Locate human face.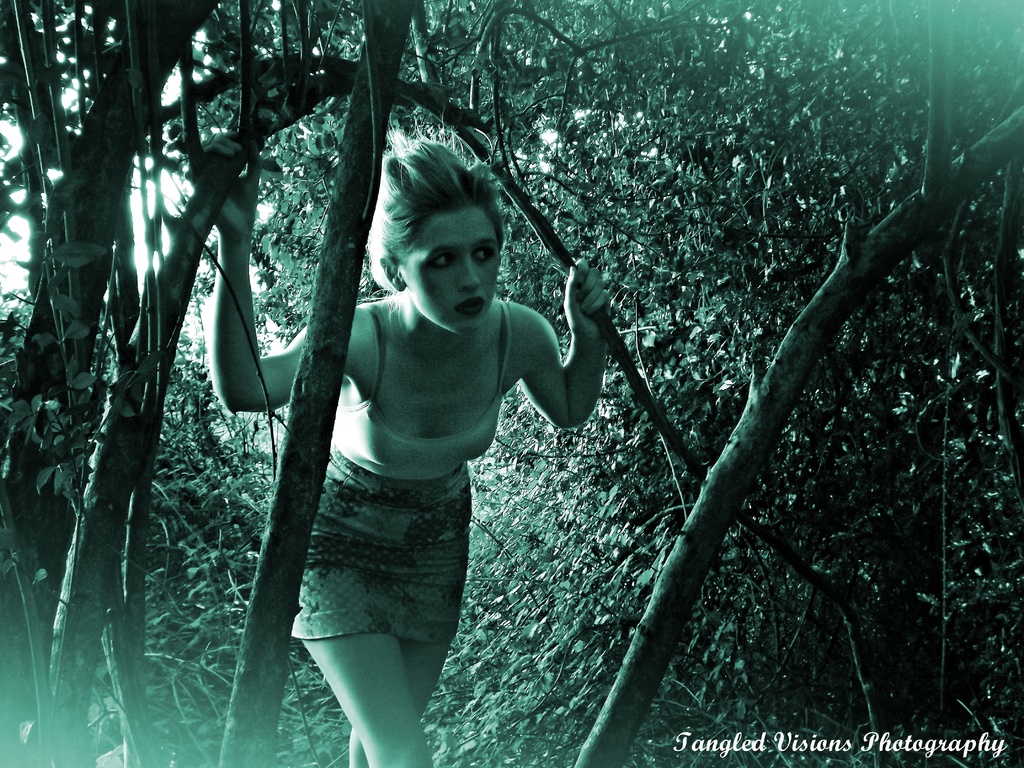
Bounding box: 399:203:513:335.
